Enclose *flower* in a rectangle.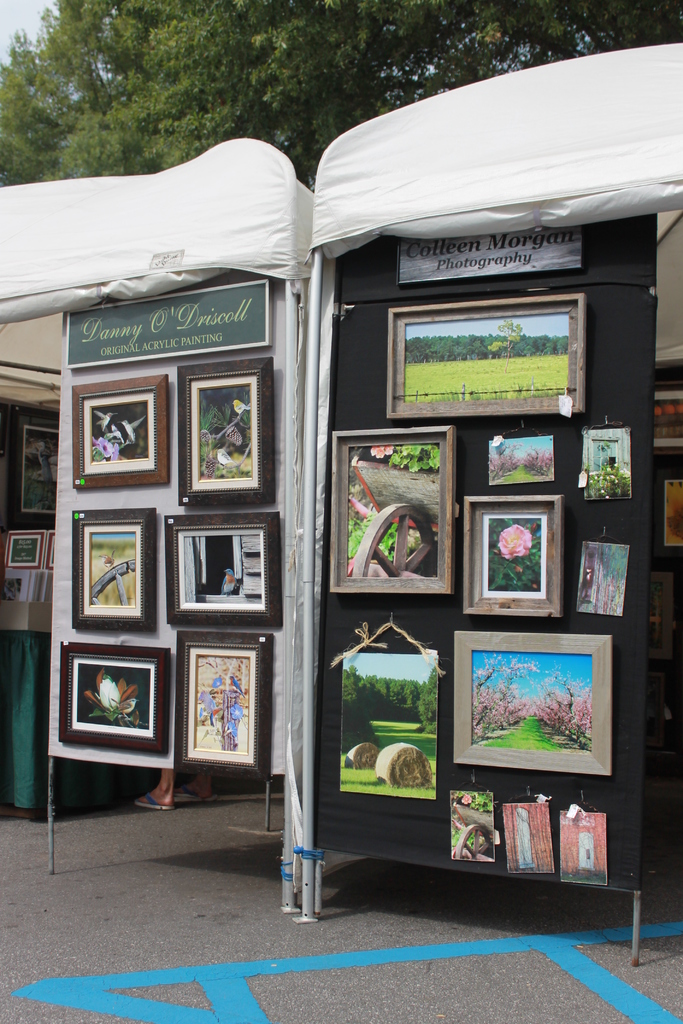
(left=497, top=522, right=531, bottom=555).
